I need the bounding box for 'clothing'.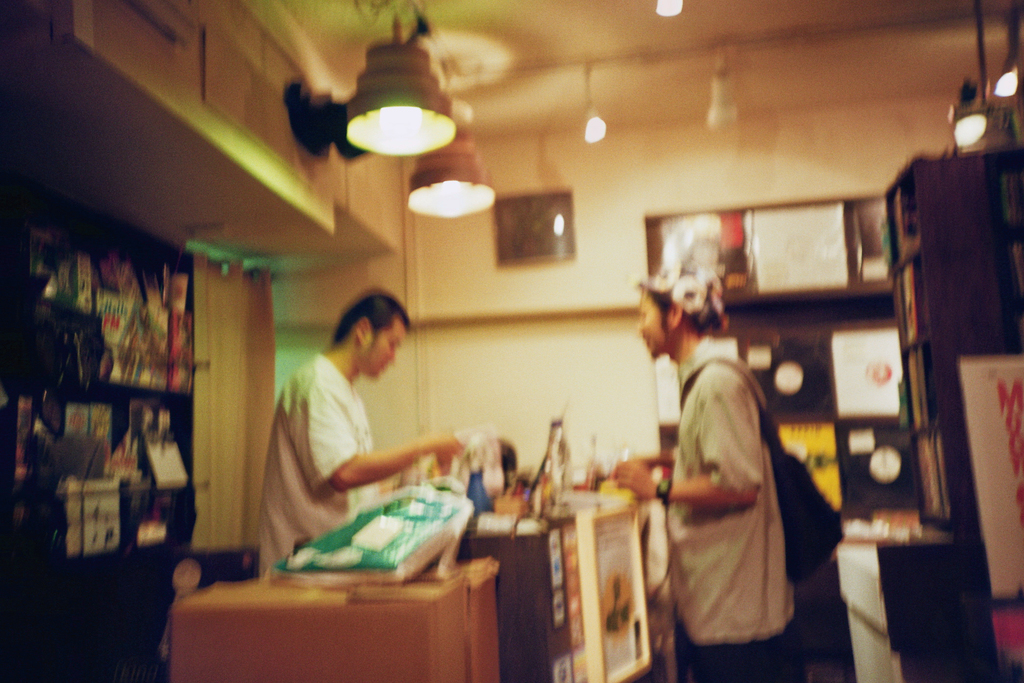
Here it is: select_region(653, 309, 814, 668).
